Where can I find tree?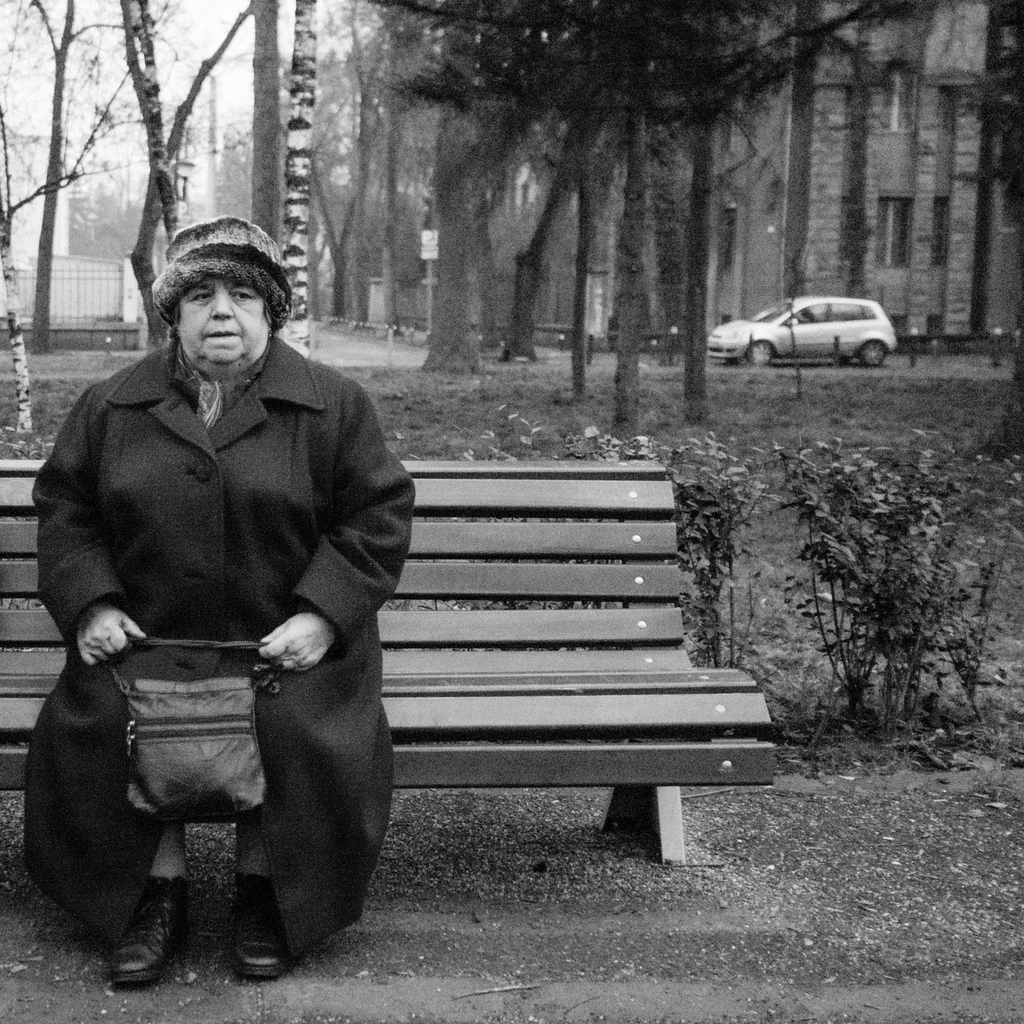
You can find it at box=[0, 0, 135, 378].
